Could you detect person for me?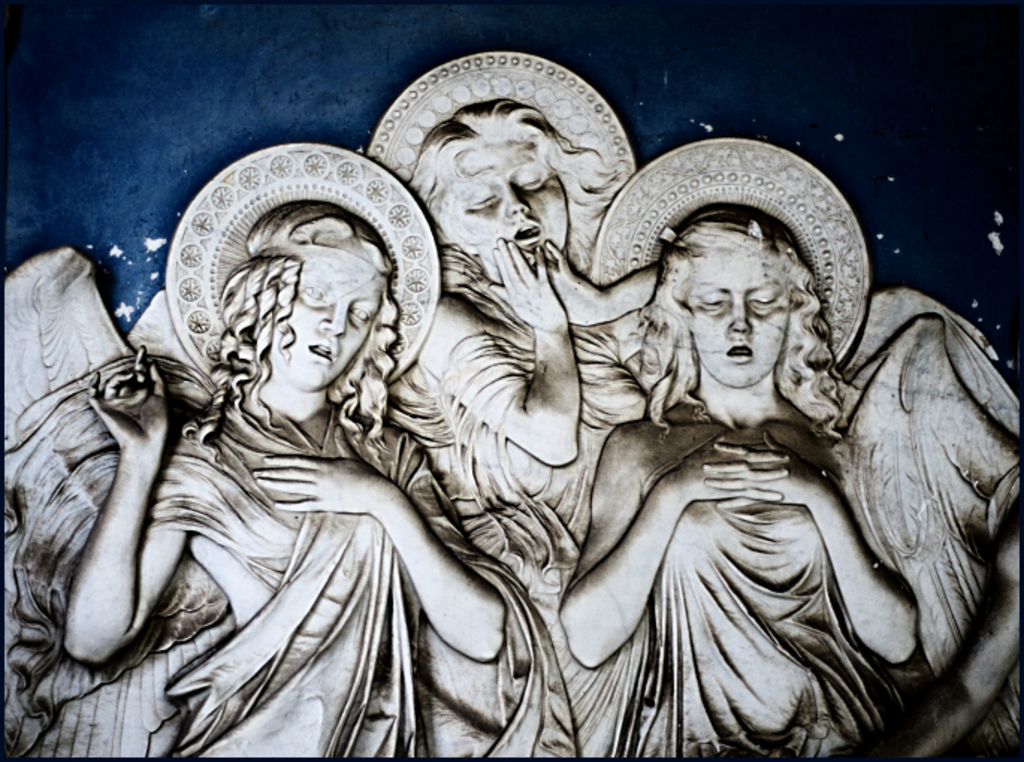
Detection result: 398, 90, 712, 761.
